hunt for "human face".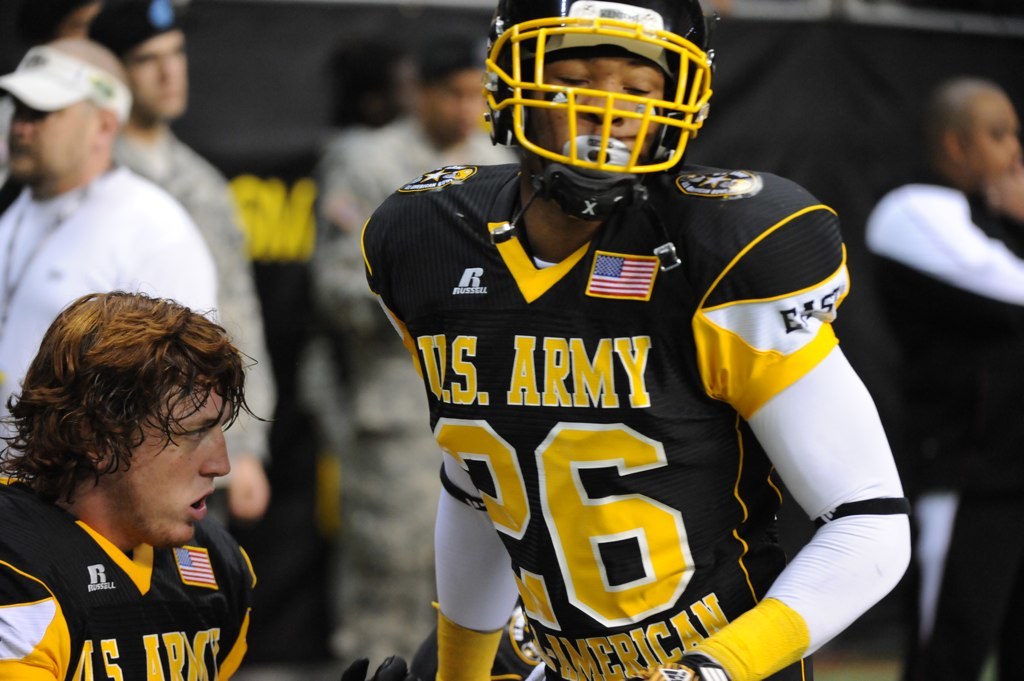
Hunted down at (120, 384, 236, 541).
